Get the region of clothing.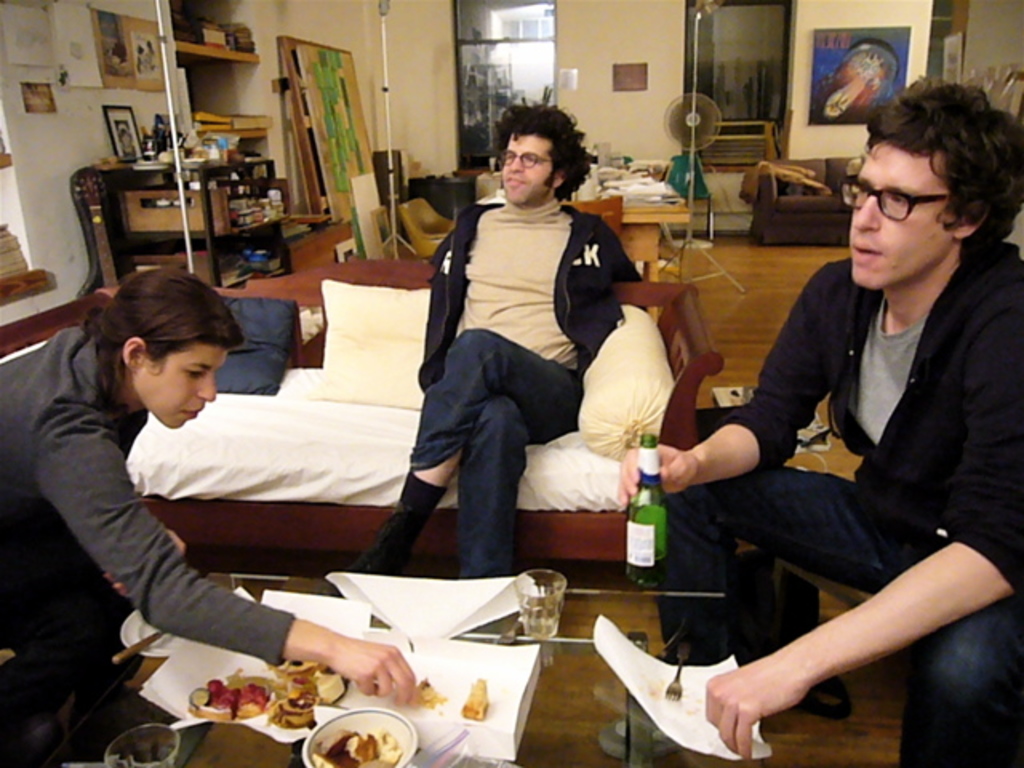
397,194,654,584.
